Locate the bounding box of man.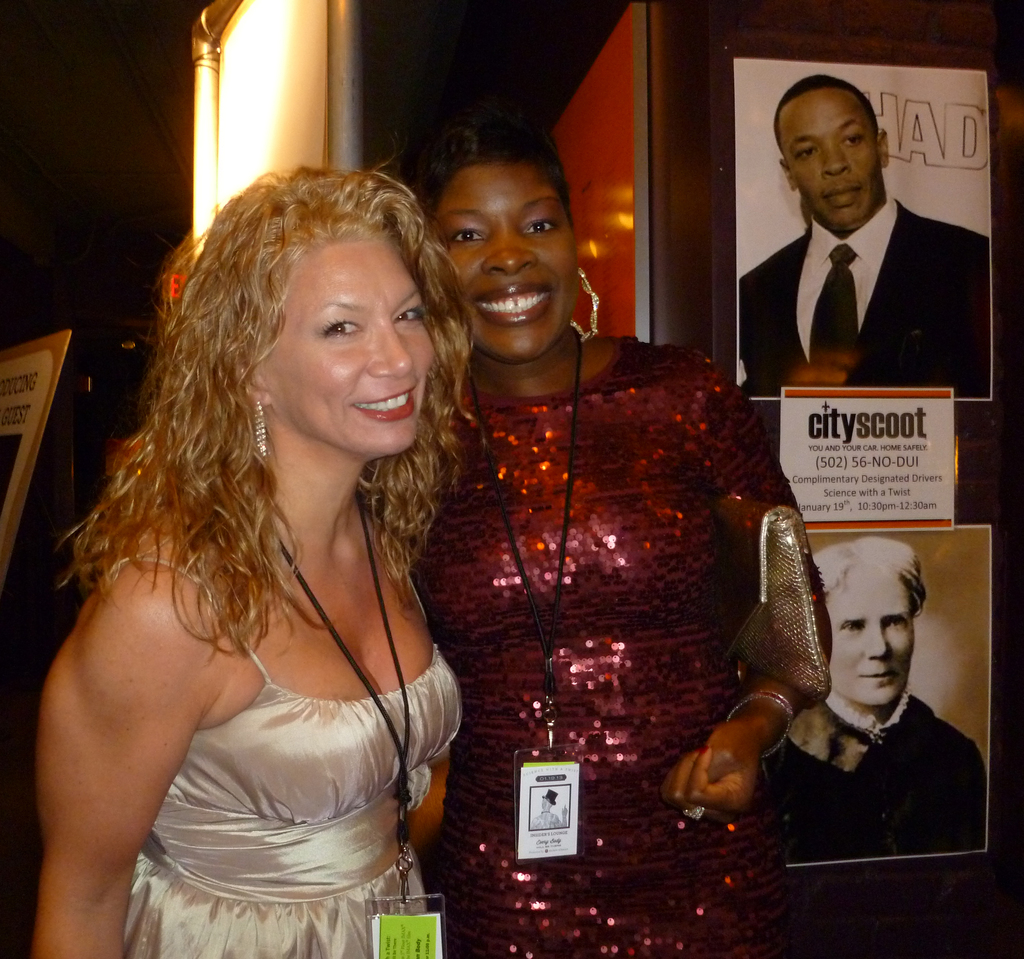
Bounding box: Rect(755, 540, 988, 868).
